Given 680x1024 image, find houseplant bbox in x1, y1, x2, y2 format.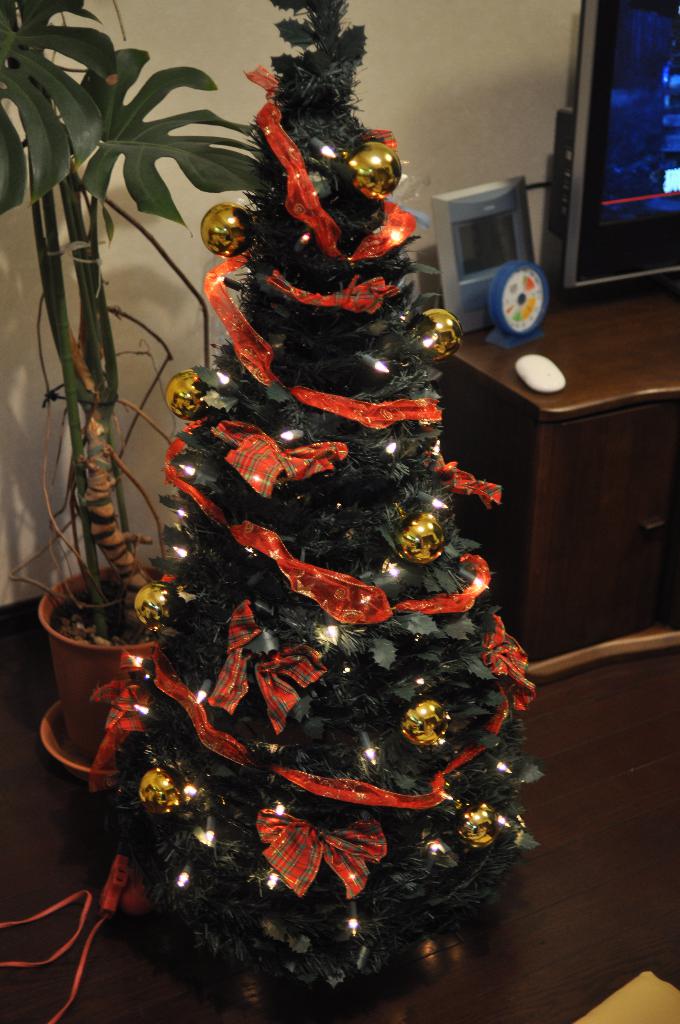
0, 0, 266, 783.
